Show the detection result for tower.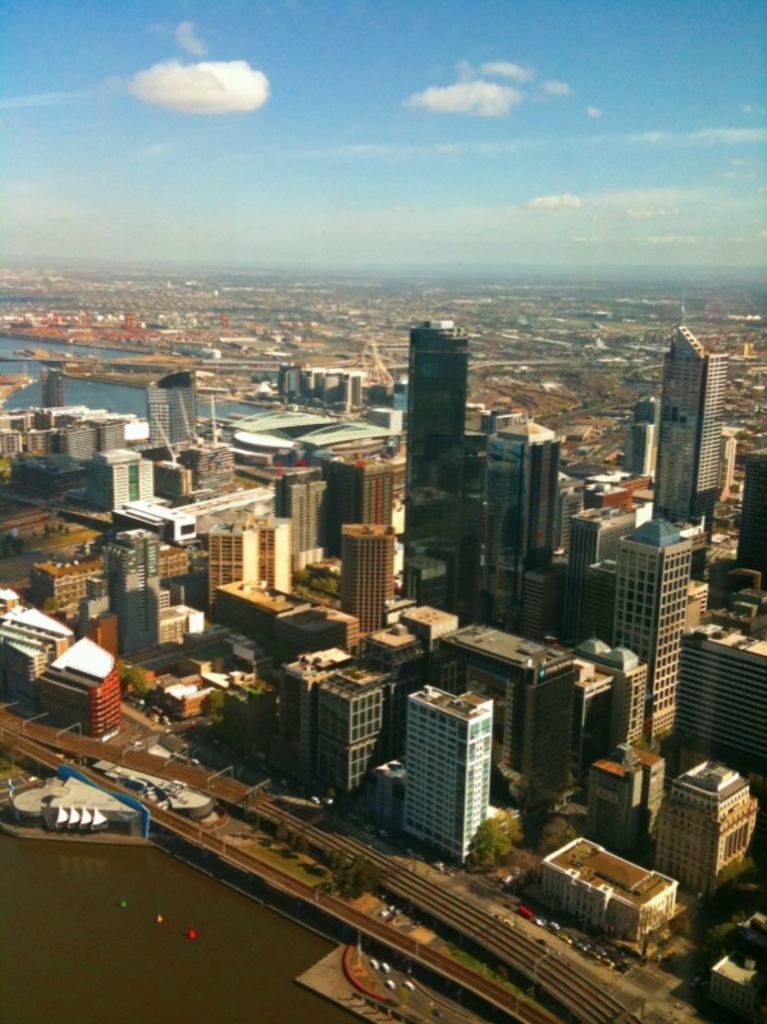
(x1=726, y1=460, x2=762, y2=600).
